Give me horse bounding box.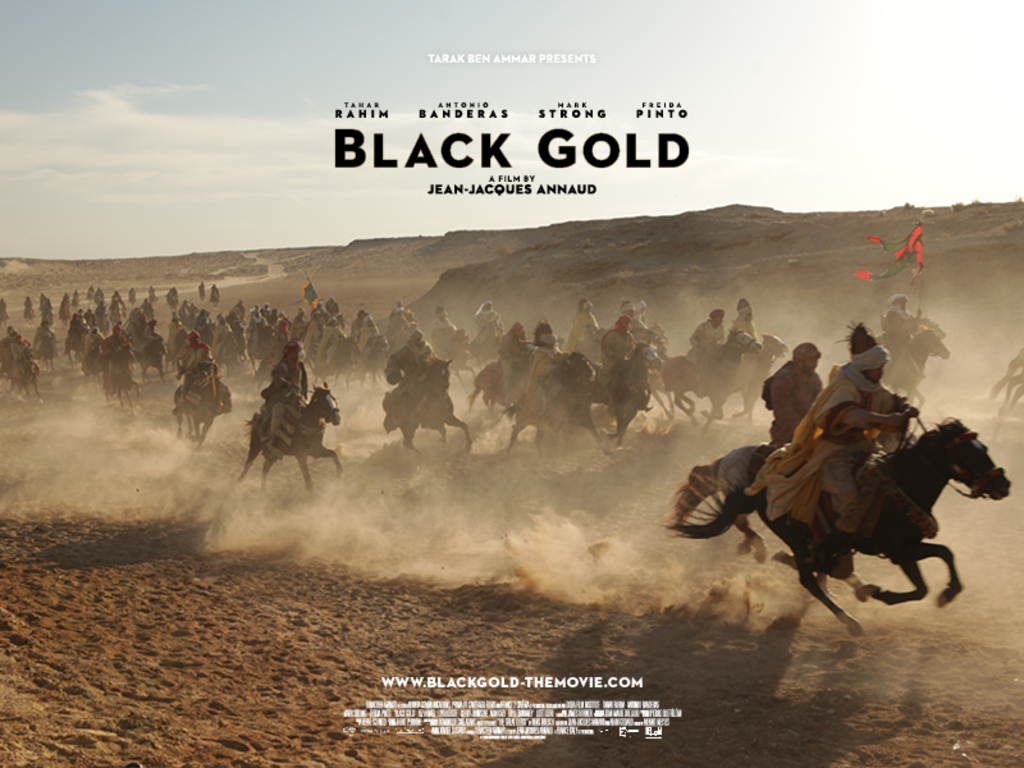
BBox(667, 445, 867, 605).
